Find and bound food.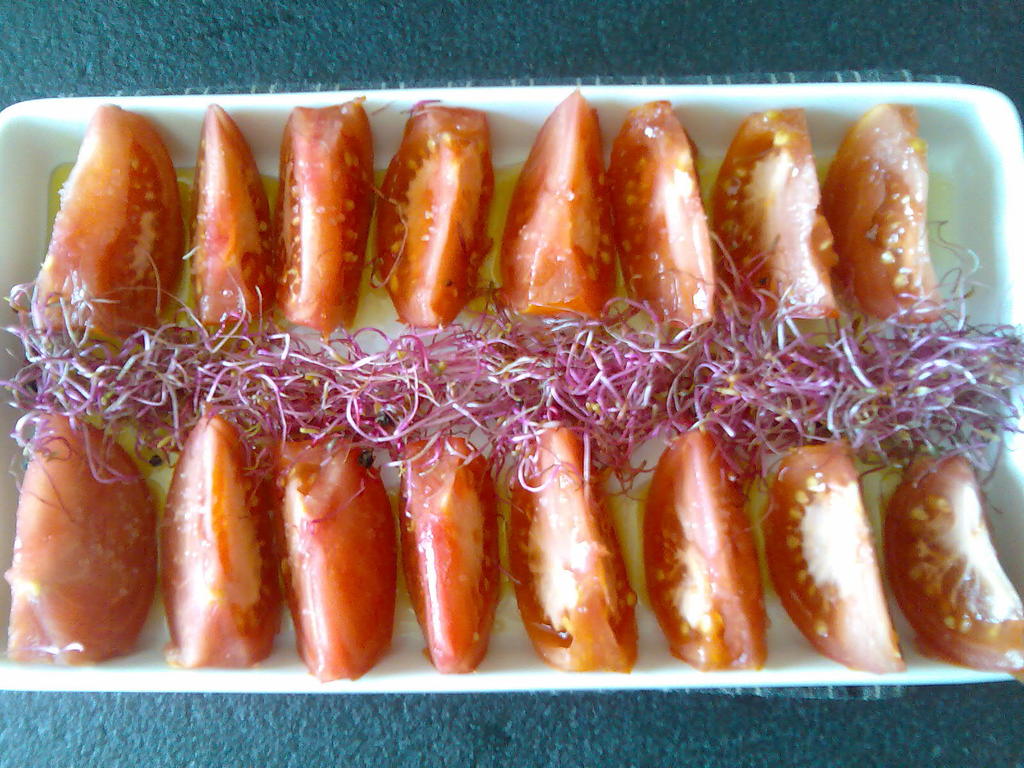
Bound: left=605, top=102, right=717, bottom=331.
